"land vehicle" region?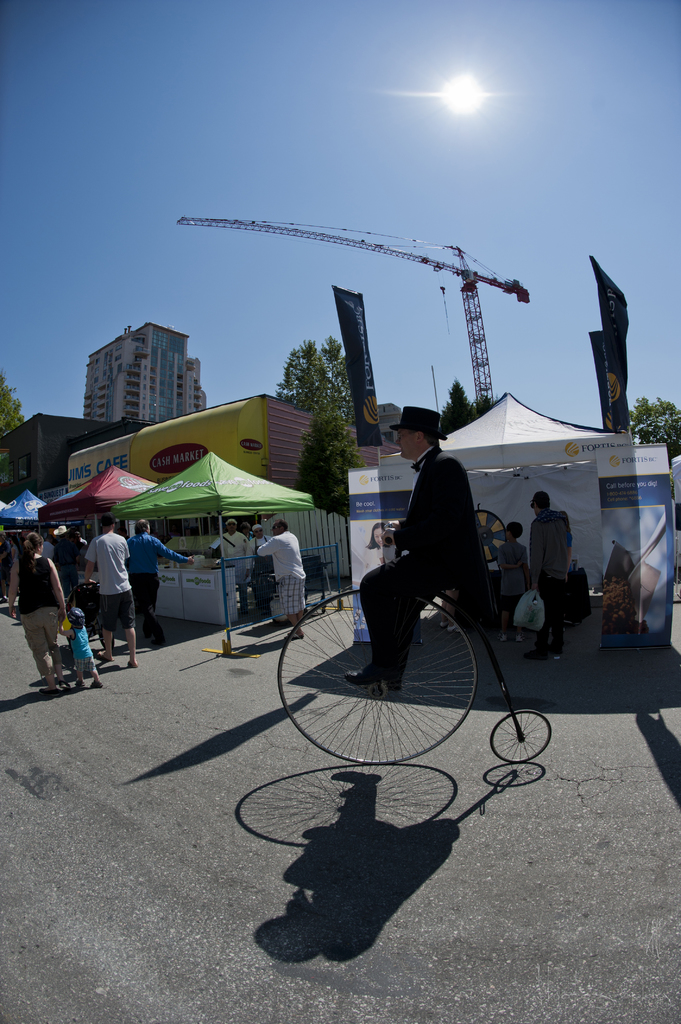
bbox=(278, 548, 553, 760)
